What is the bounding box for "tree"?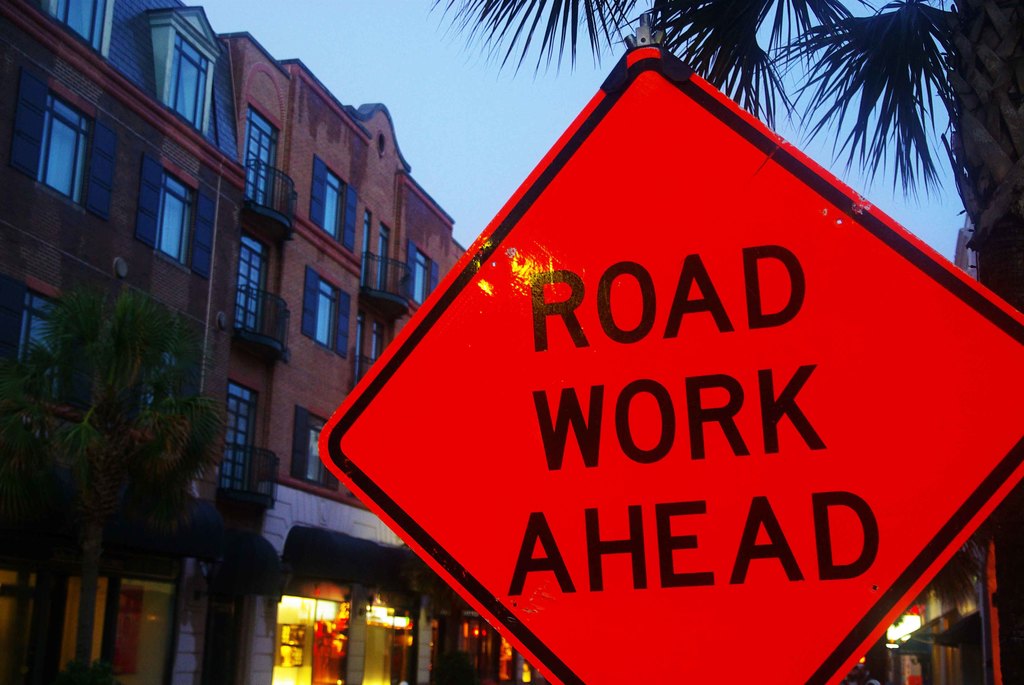
Rect(12, 243, 228, 597).
